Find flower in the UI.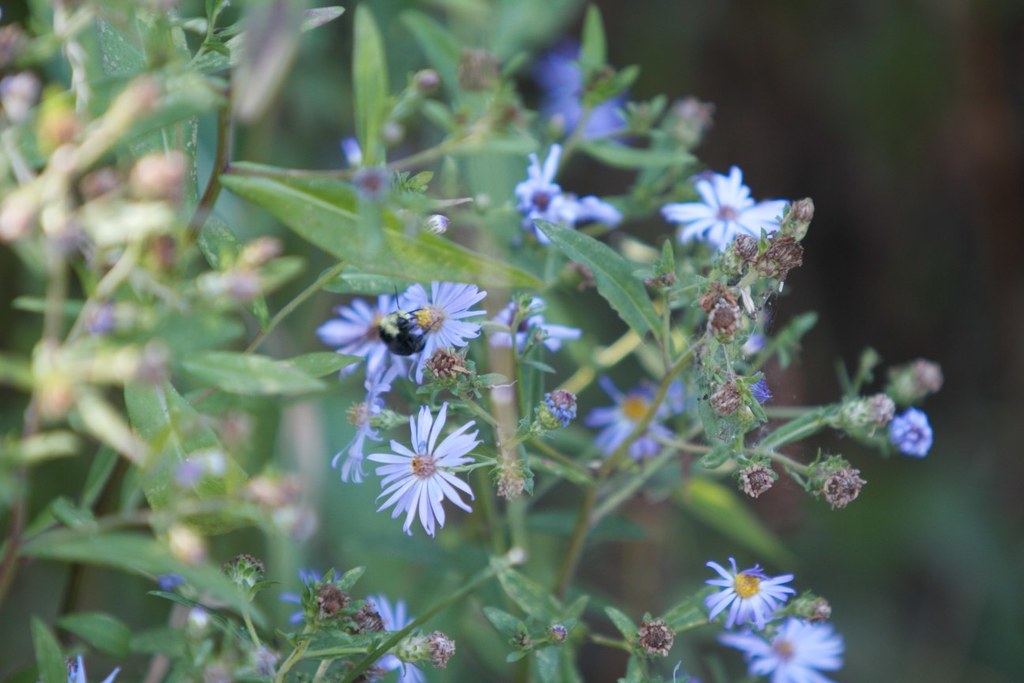
UI element at crop(324, 393, 397, 481).
